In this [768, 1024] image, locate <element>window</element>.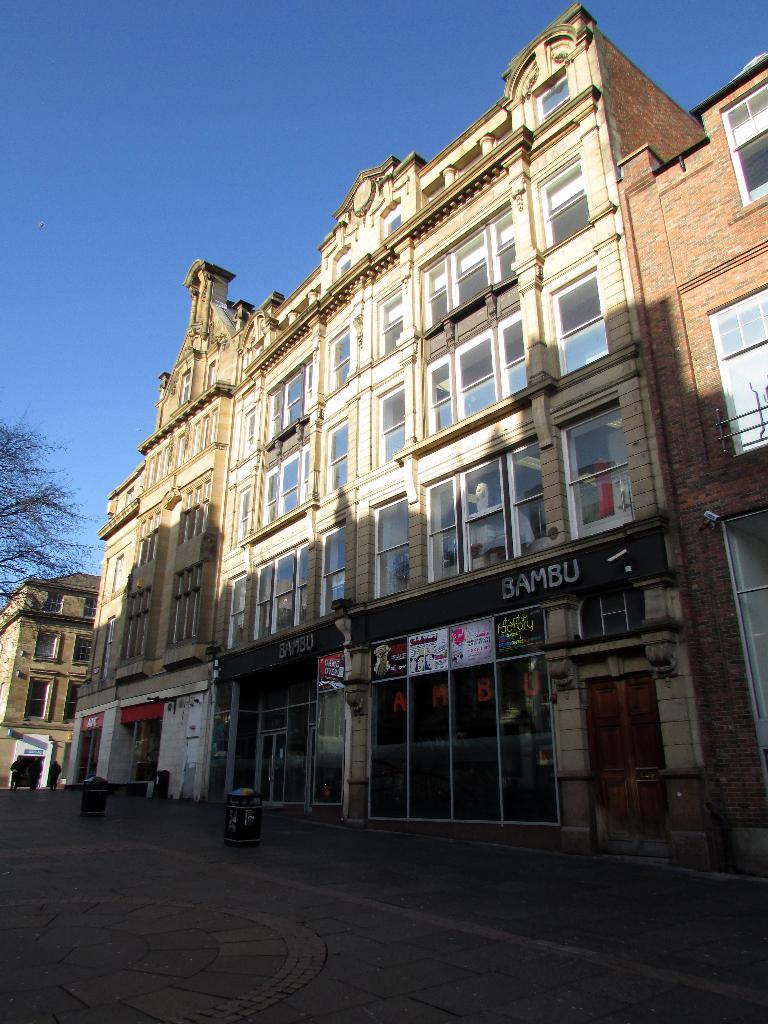
Bounding box: select_region(705, 283, 767, 458).
